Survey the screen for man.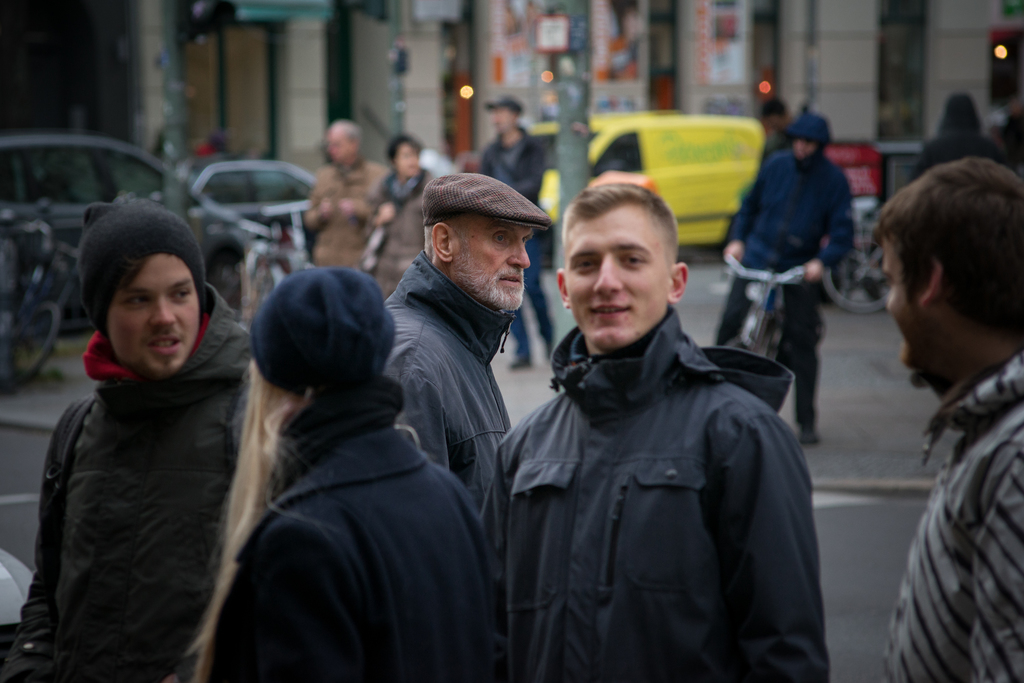
Survey found: (x1=177, y1=267, x2=489, y2=682).
